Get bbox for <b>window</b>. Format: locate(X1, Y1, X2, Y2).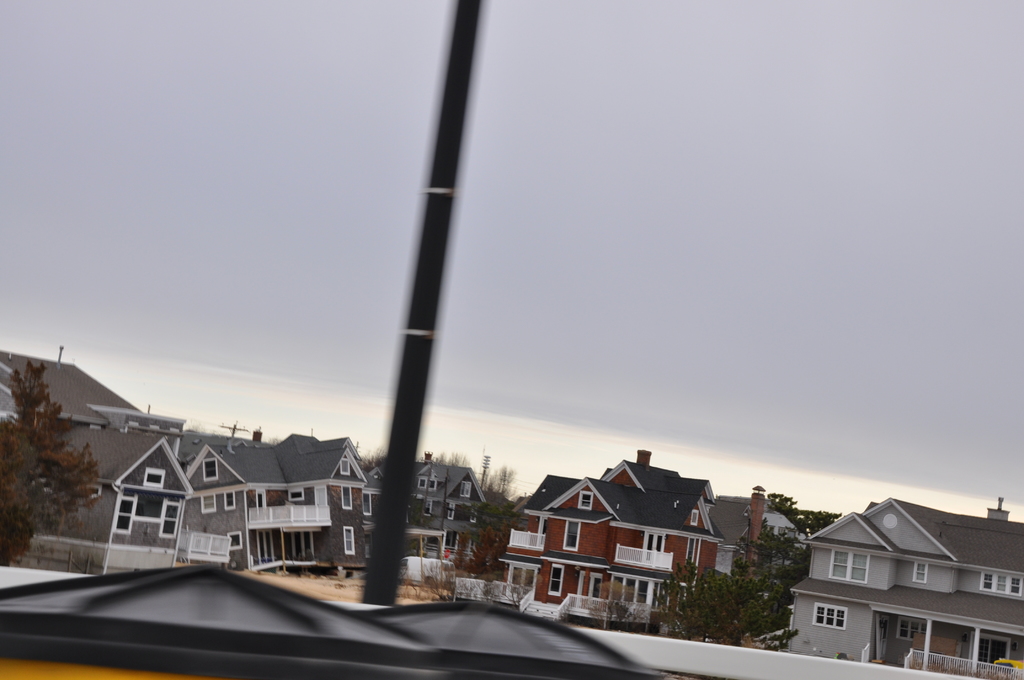
locate(424, 501, 431, 517).
